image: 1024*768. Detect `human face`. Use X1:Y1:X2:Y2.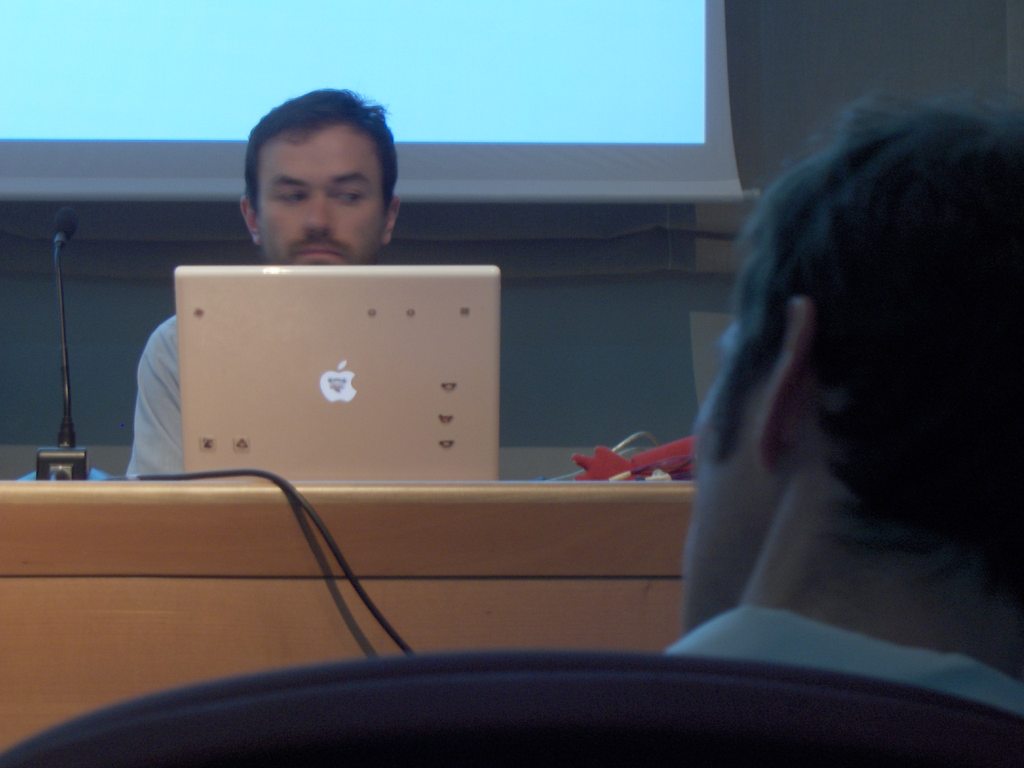
667:296:769:644.
